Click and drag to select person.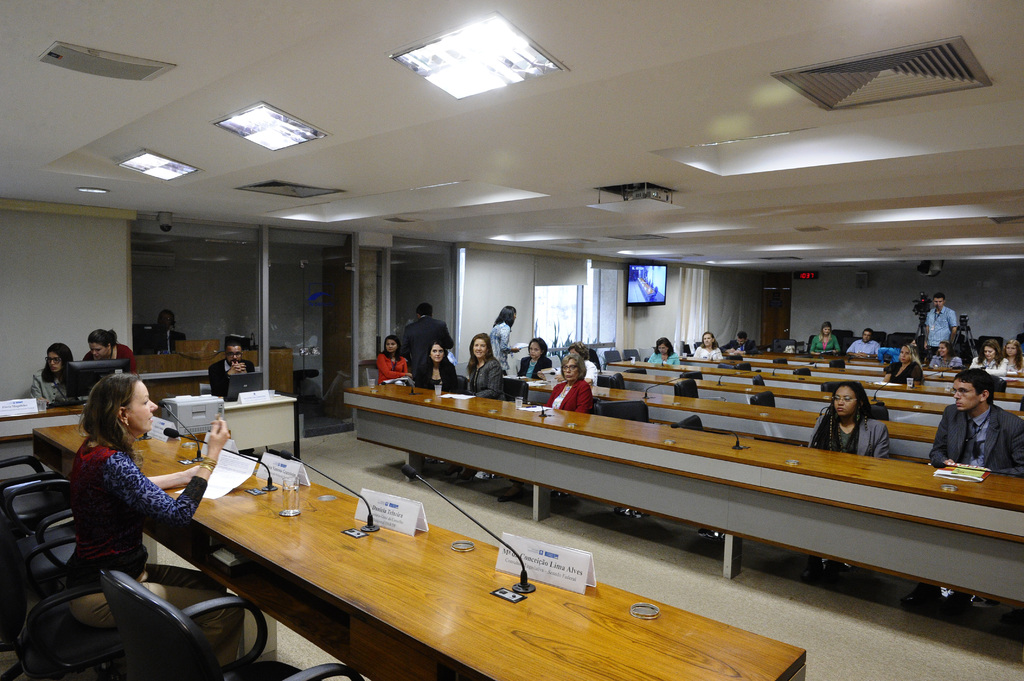
Selection: (left=1000, top=337, right=1023, bottom=377).
